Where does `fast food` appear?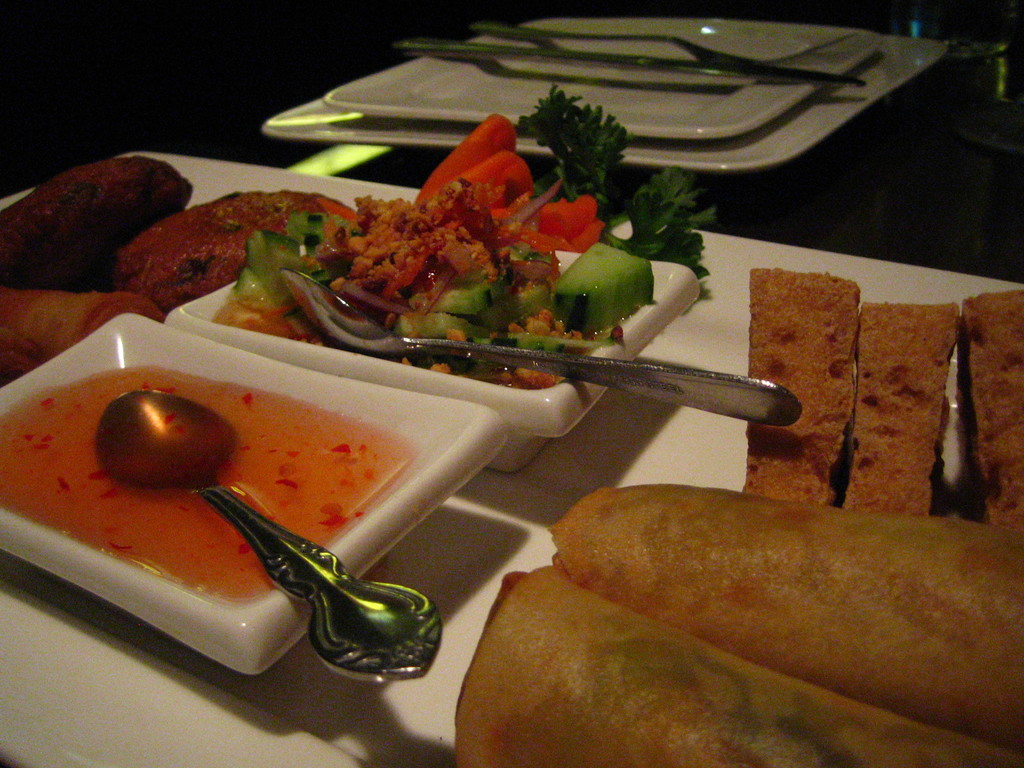
Appears at locate(452, 480, 1023, 767).
